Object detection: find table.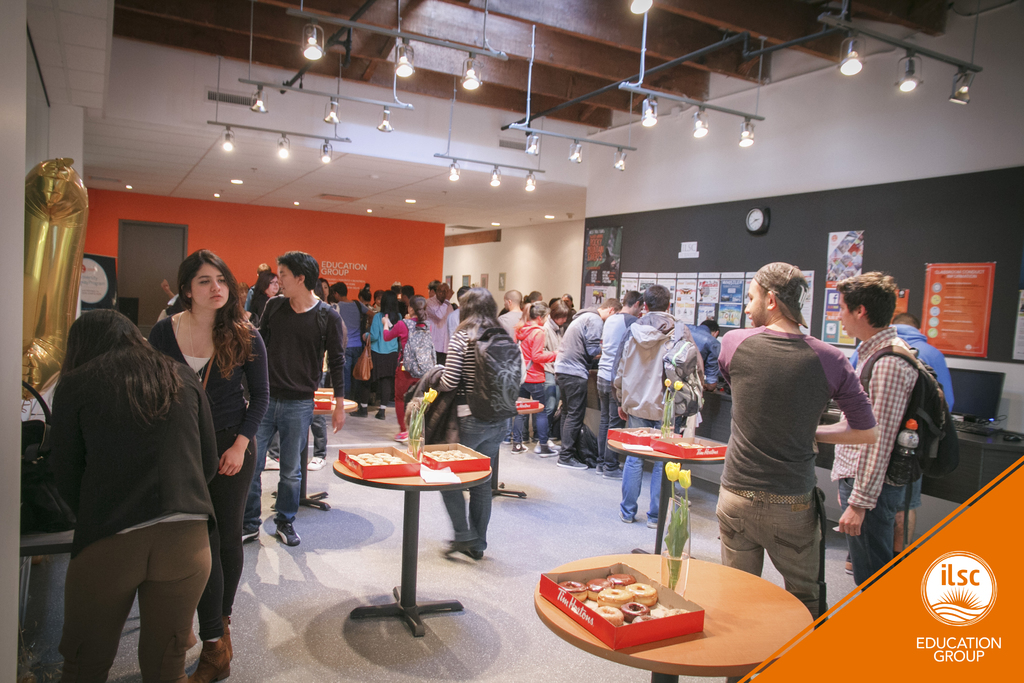
529, 554, 813, 682.
